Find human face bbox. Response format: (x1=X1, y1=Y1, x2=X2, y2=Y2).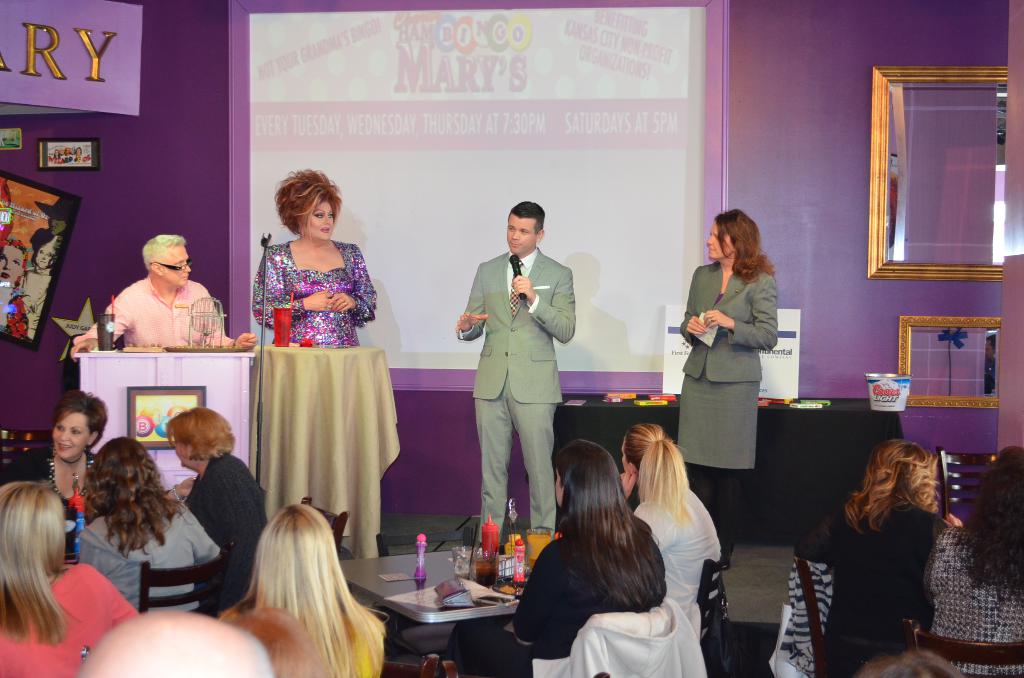
(x1=984, y1=341, x2=995, y2=362).
